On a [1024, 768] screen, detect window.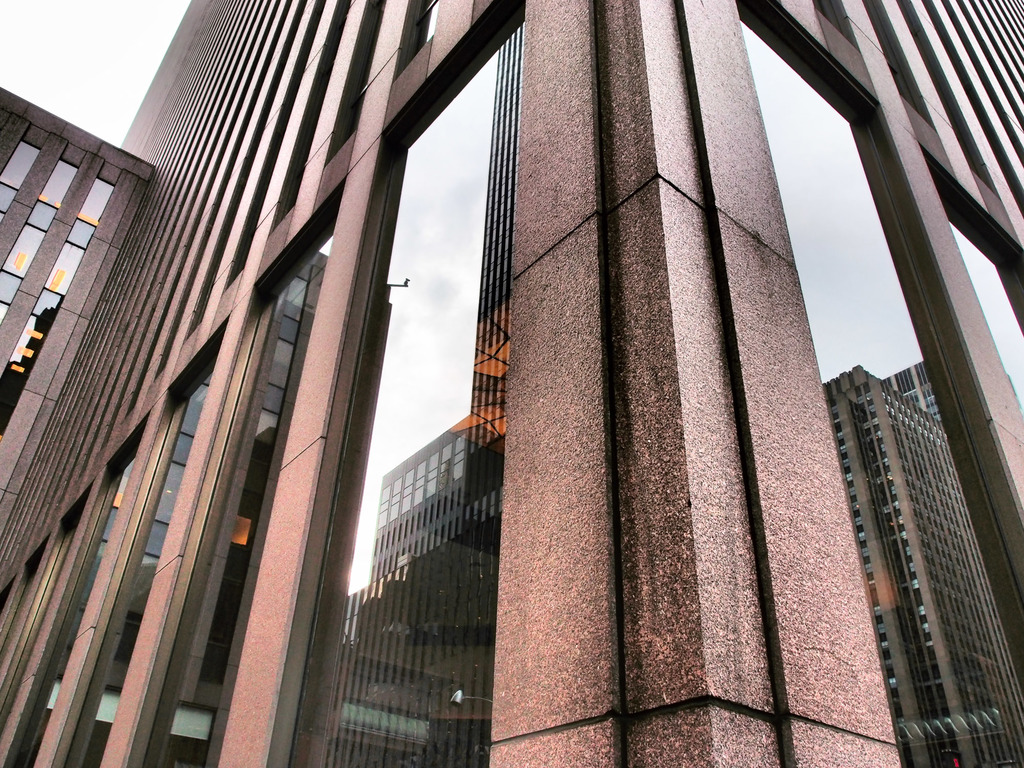
crop(733, 0, 1023, 767).
